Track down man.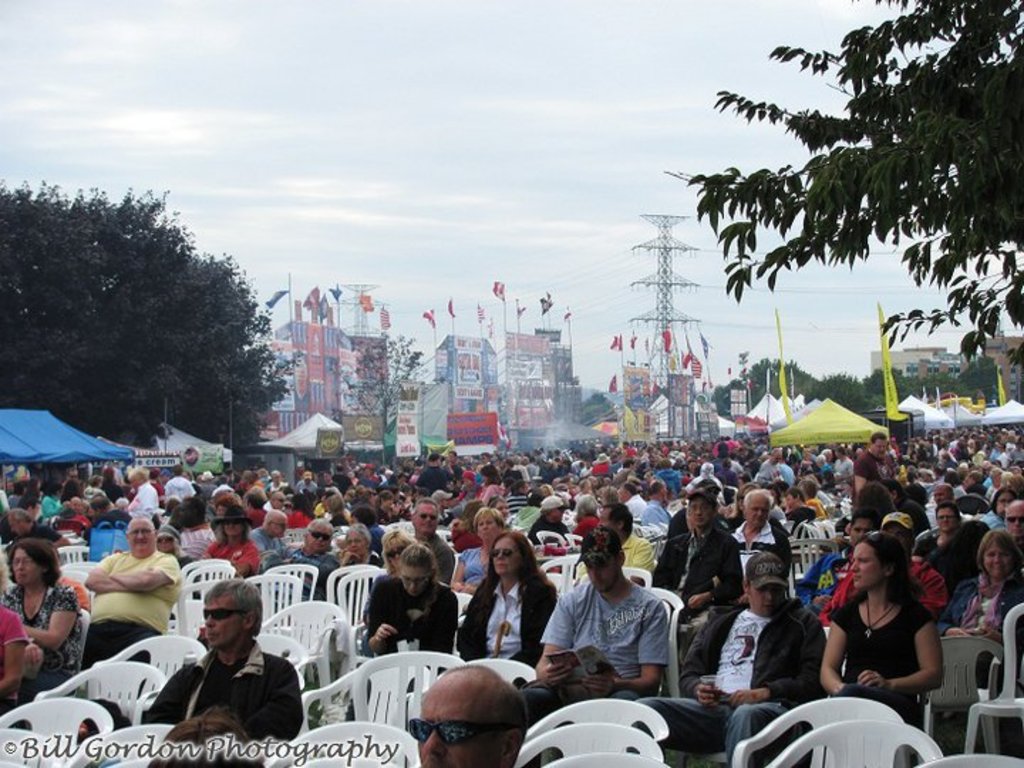
Tracked to [528,495,573,545].
